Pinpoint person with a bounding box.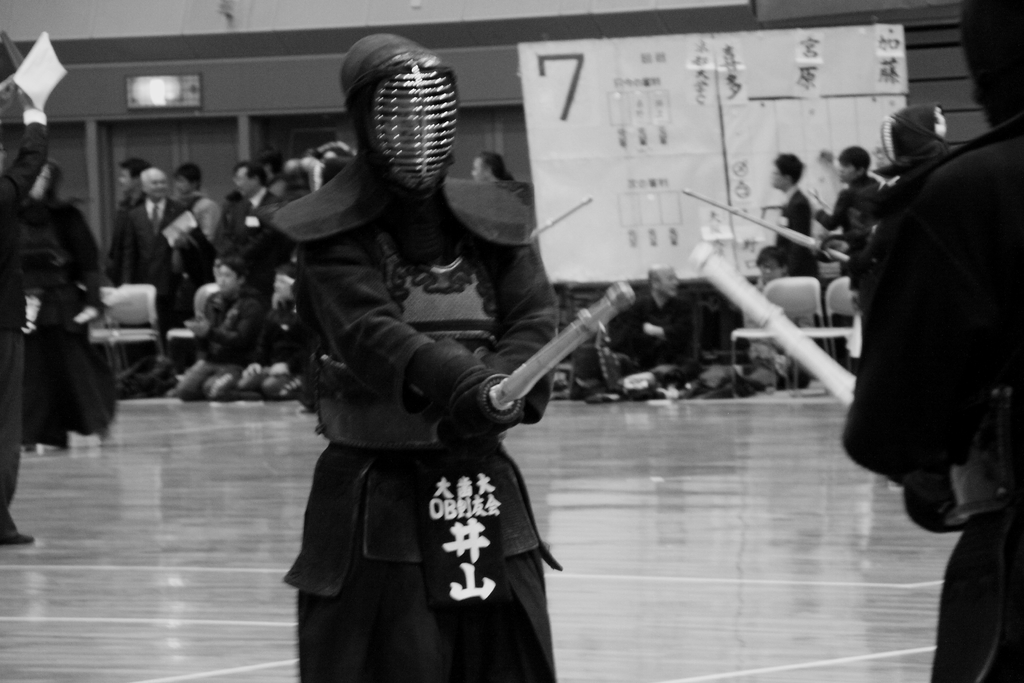
(x1=609, y1=265, x2=697, y2=400).
